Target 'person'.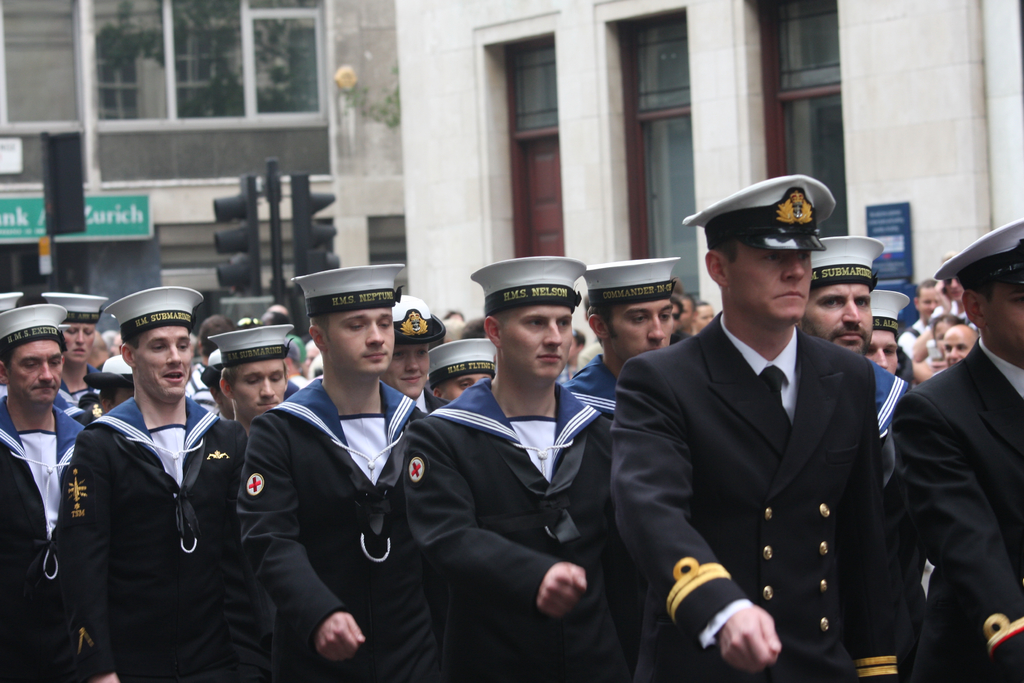
Target region: bbox=[618, 183, 923, 682].
